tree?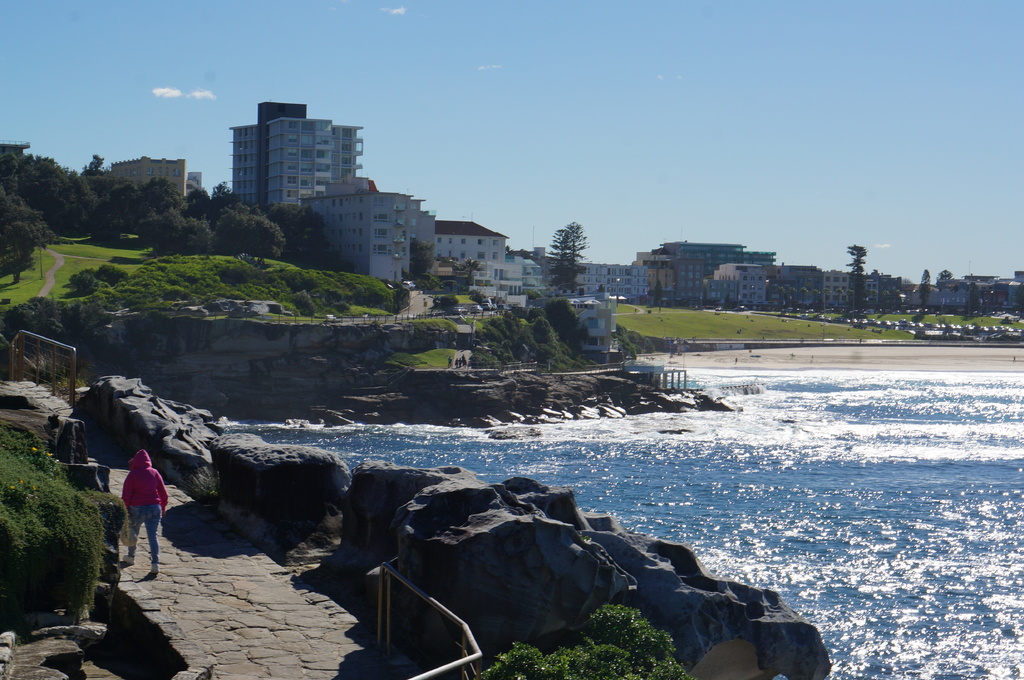
(left=919, top=269, right=929, bottom=307)
